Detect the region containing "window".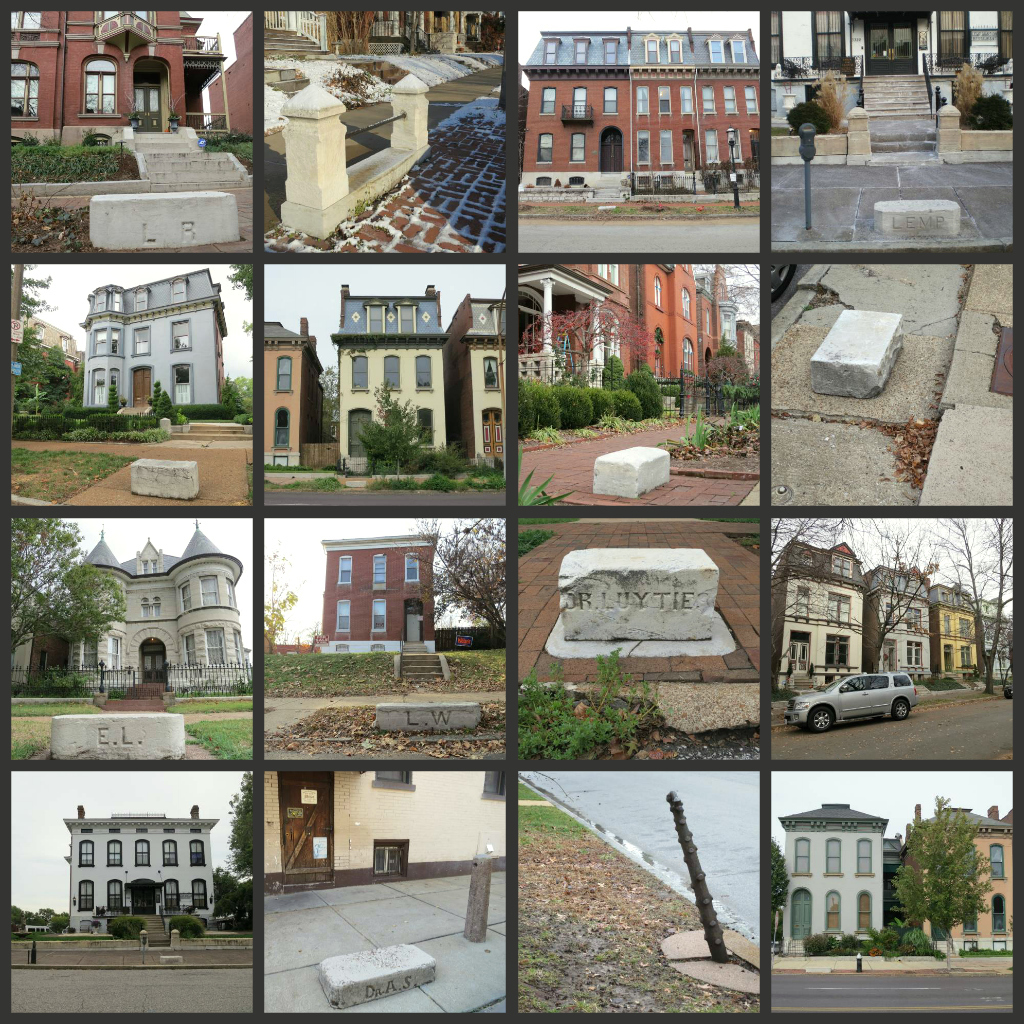
(left=205, top=627, right=225, bottom=665).
